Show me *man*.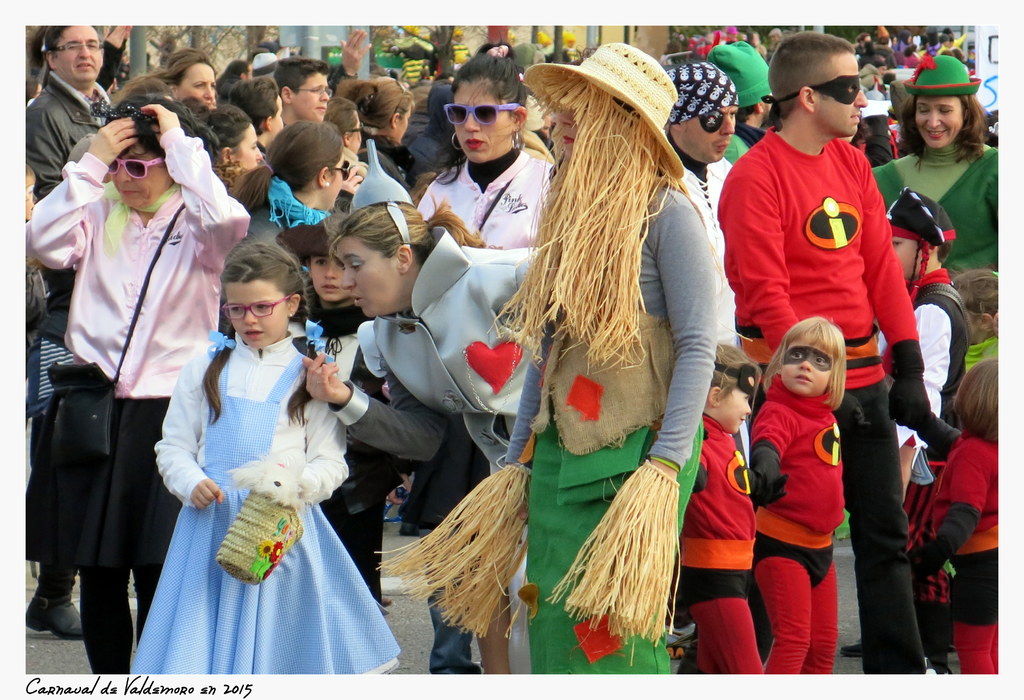
*man* is here: 13 19 109 215.
